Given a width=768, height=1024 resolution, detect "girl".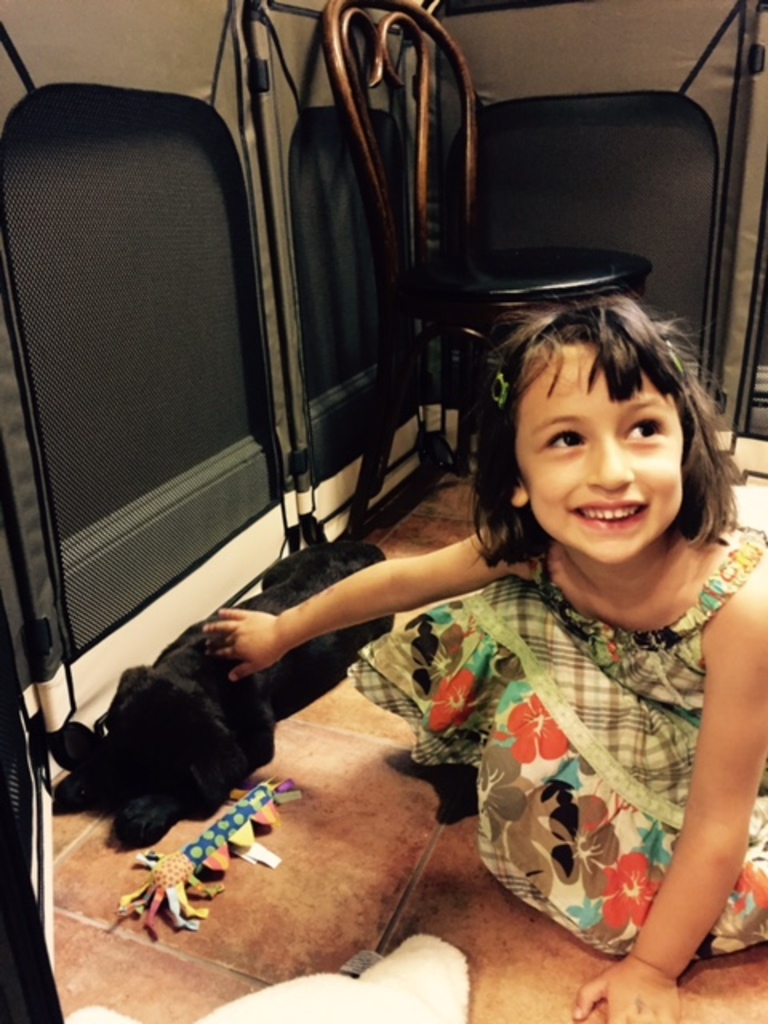
(x1=203, y1=298, x2=766, y2=1022).
